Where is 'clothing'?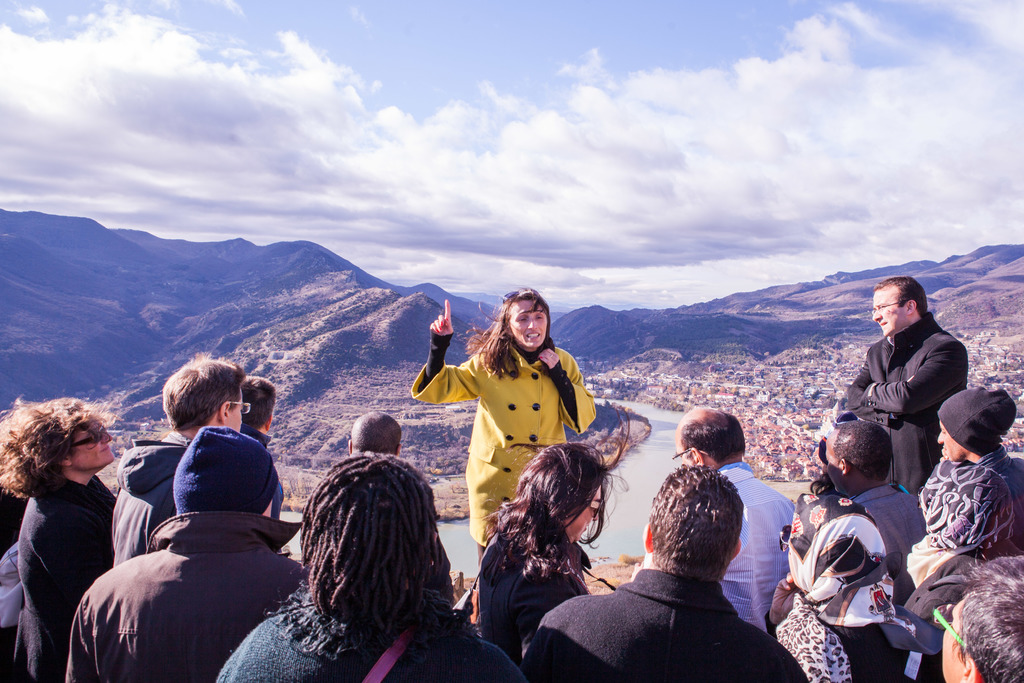
(left=838, top=313, right=966, bottom=477).
